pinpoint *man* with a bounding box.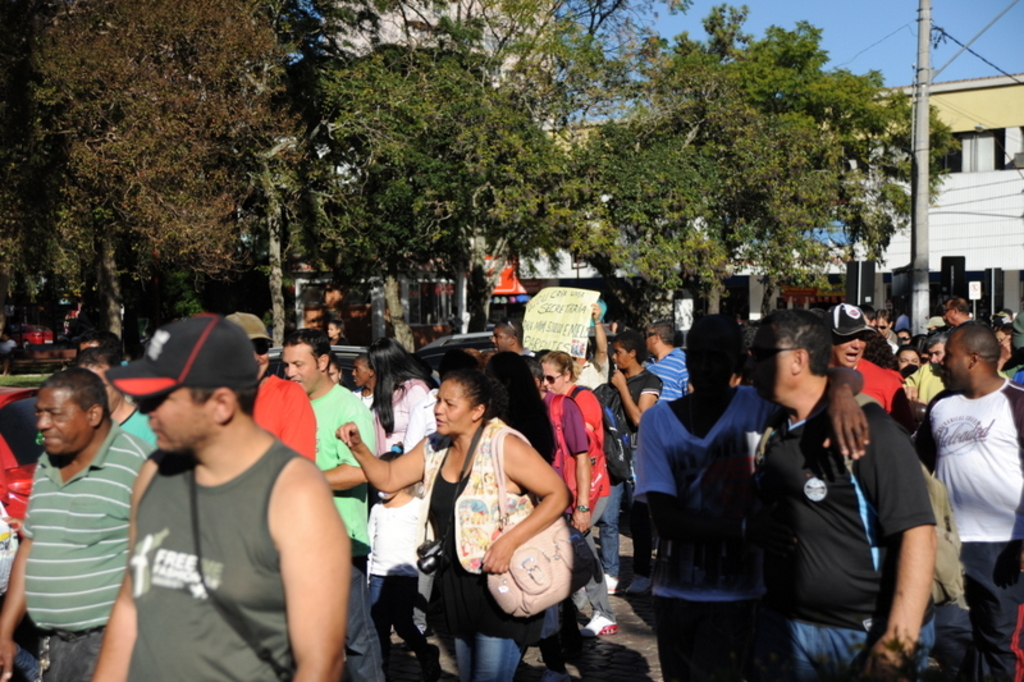
pyautogui.locateOnScreen(3, 351, 154, 669).
